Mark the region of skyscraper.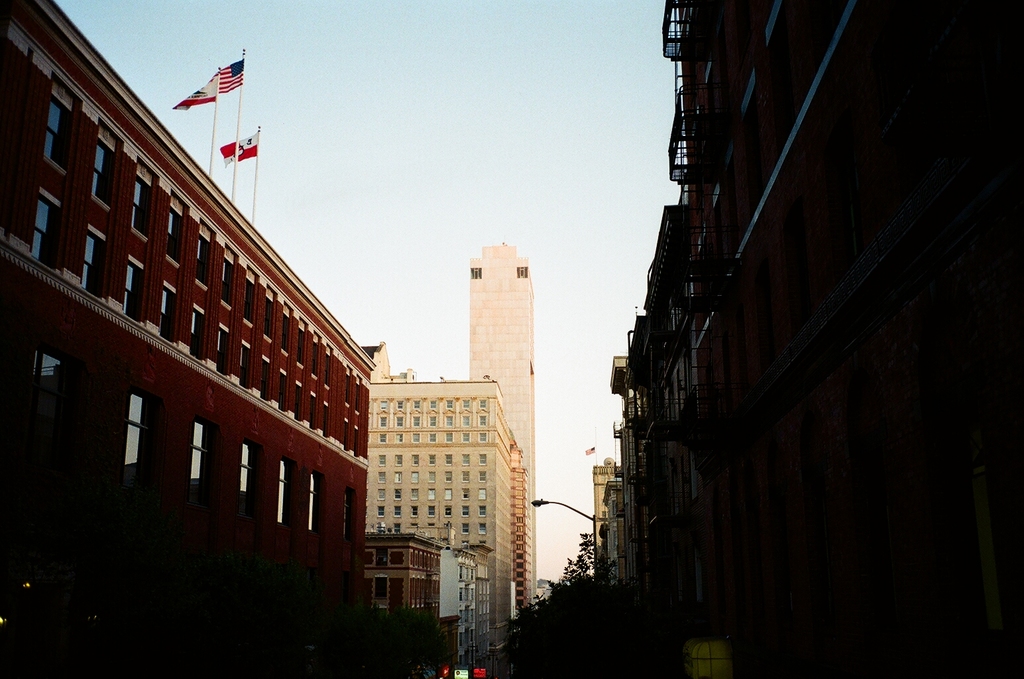
Region: <box>365,377,525,675</box>.
